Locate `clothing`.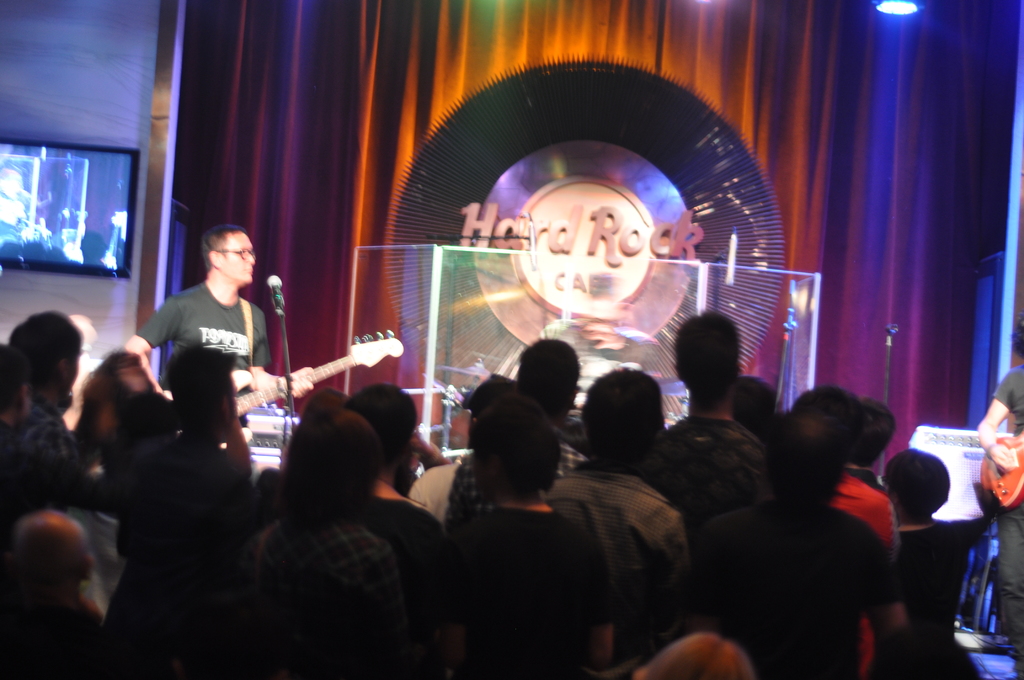
Bounding box: region(544, 465, 696, 658).
